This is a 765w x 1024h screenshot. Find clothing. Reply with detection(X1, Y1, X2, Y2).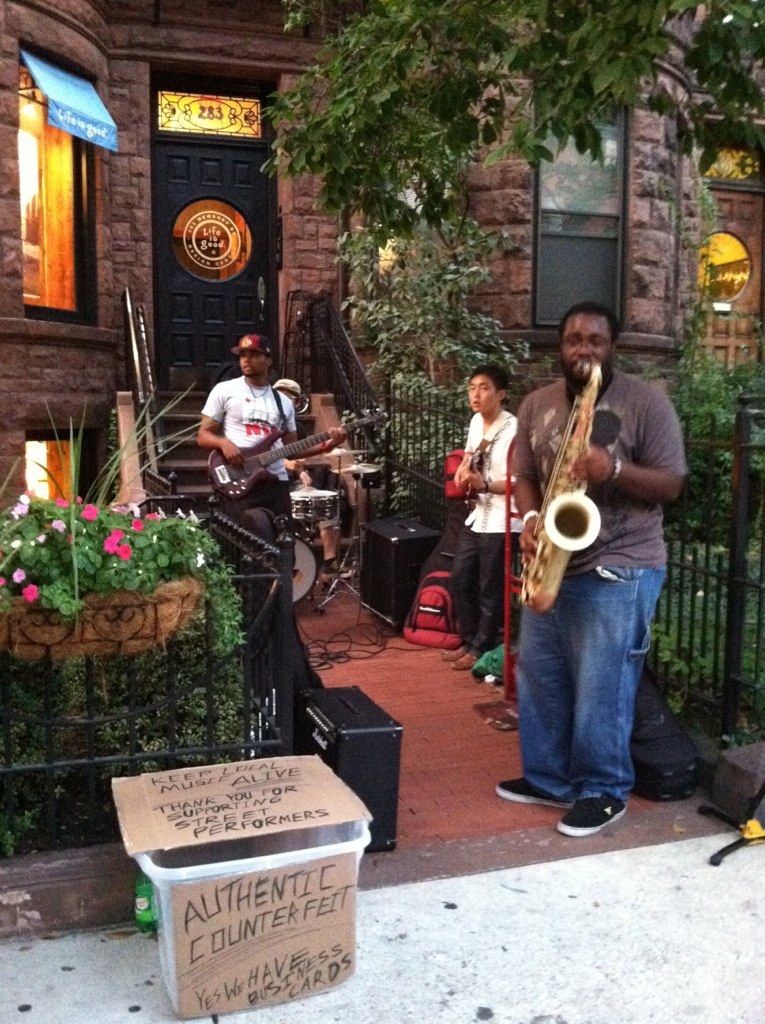
detection(191, 375, 303, 575).
